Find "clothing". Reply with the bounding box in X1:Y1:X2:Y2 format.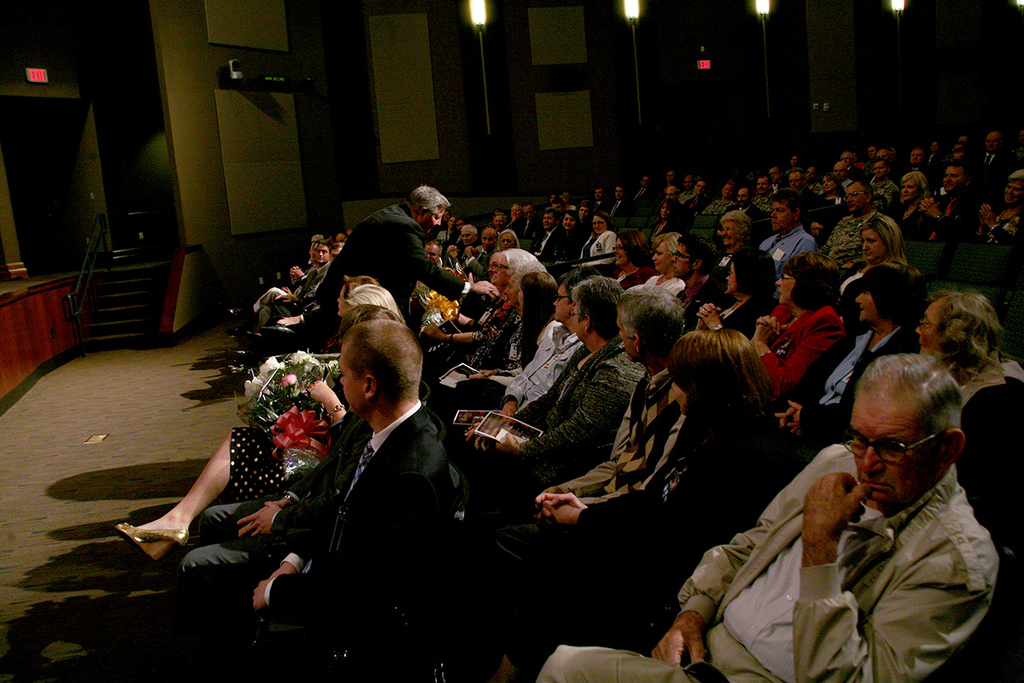
525:334:633:467.
